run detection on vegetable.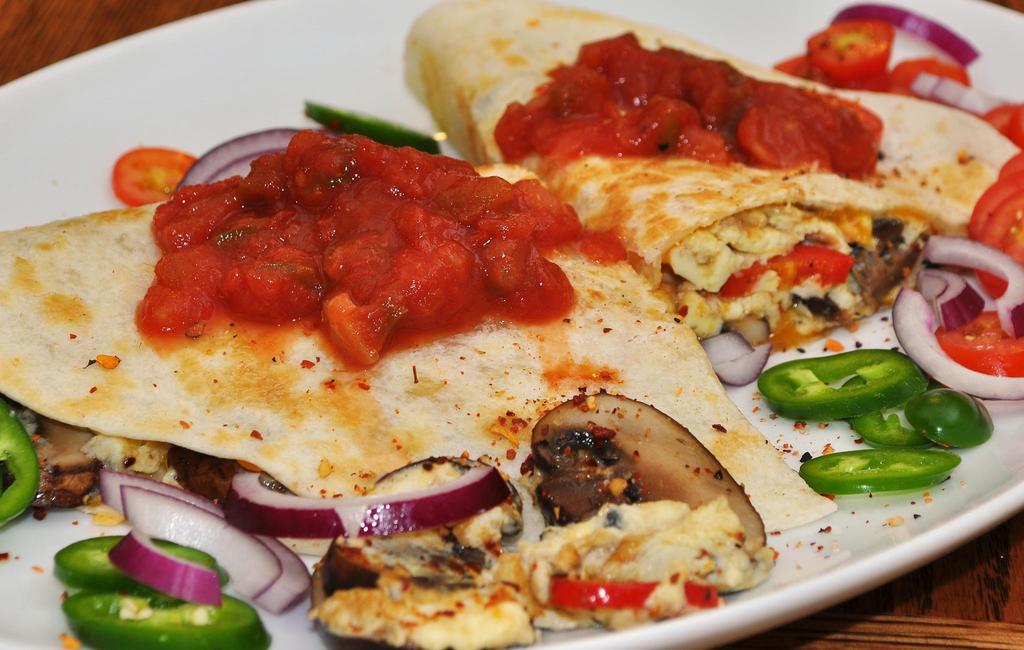
Result: (305,94,442,155).
